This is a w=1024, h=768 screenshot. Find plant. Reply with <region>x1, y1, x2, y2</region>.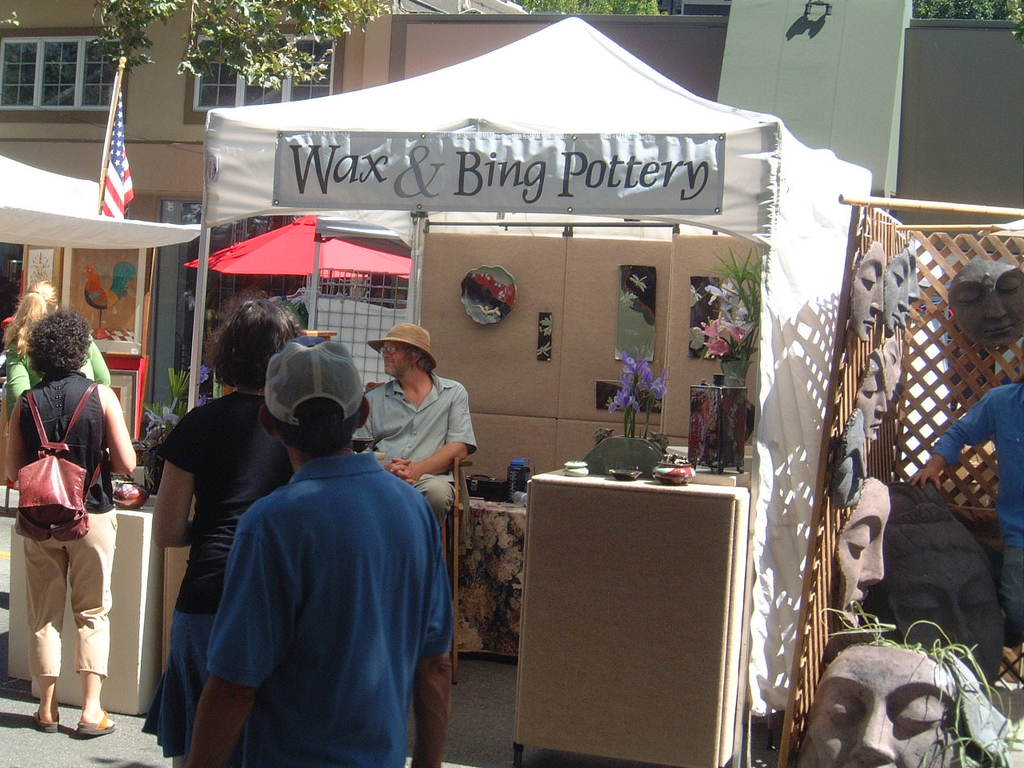
<region>146, 358, 198, 430</region>.
